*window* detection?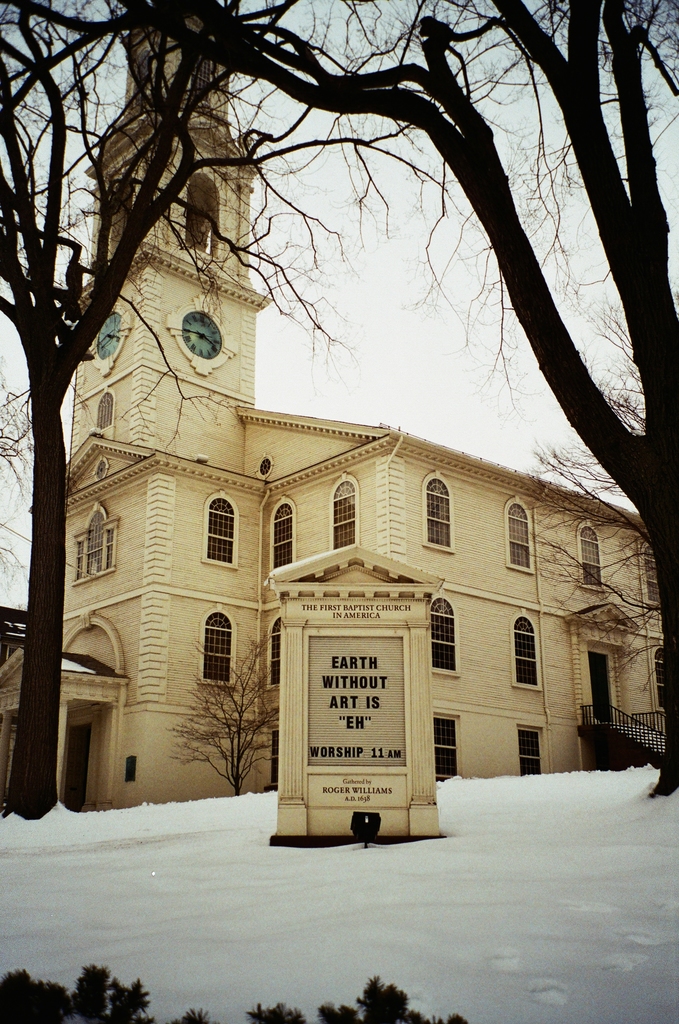
locate(266, 616, 283, 687)
